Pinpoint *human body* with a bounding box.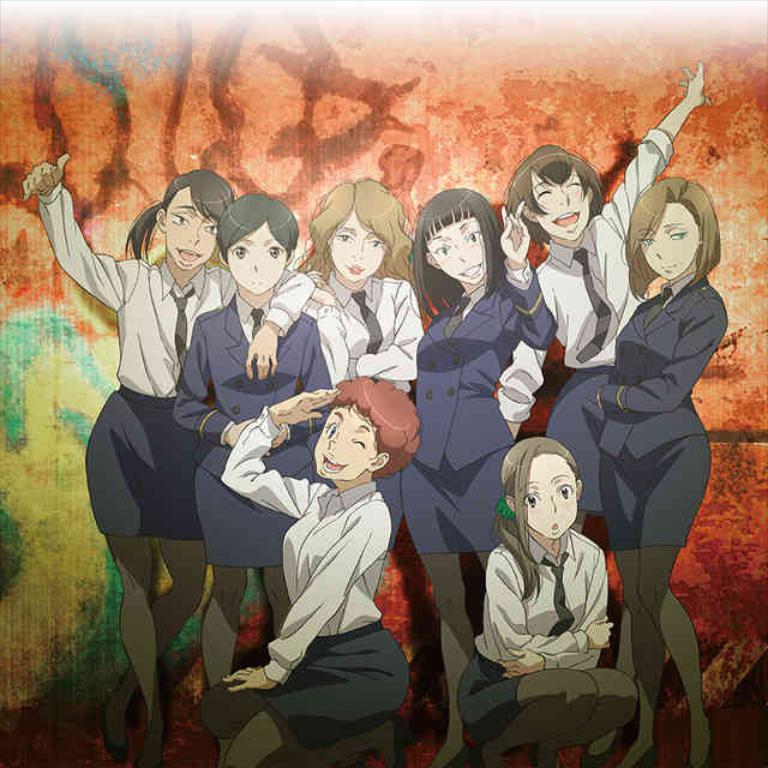
<region>472, 446, 638, 748</region>.
